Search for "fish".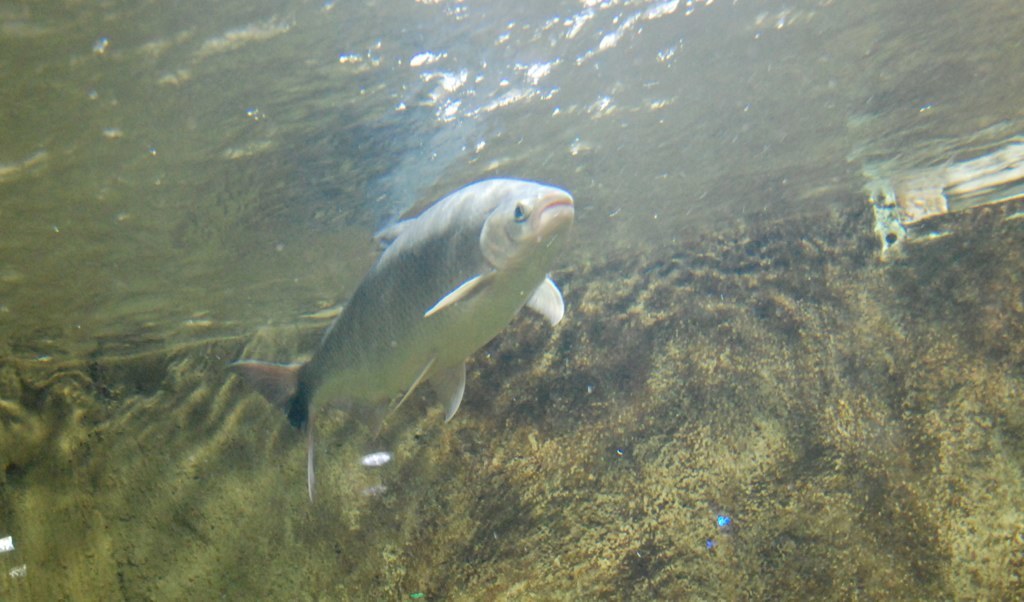
Found at x1=217 y1=172 x2=583 y2=466.
